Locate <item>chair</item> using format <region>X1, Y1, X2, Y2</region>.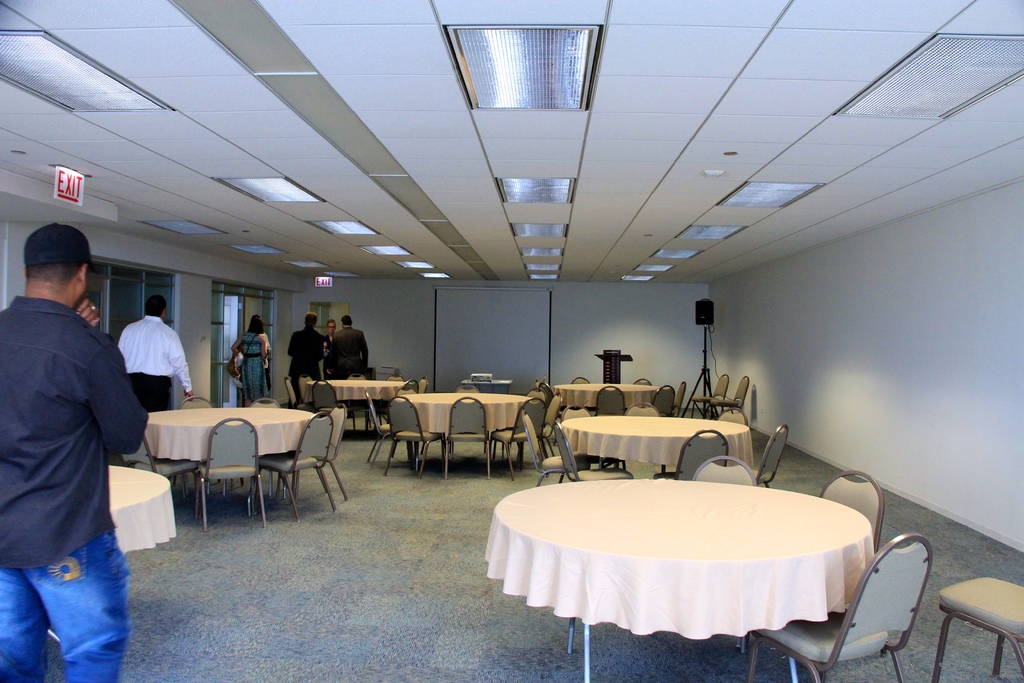
<region>391, 375, 406, 379</region>.
